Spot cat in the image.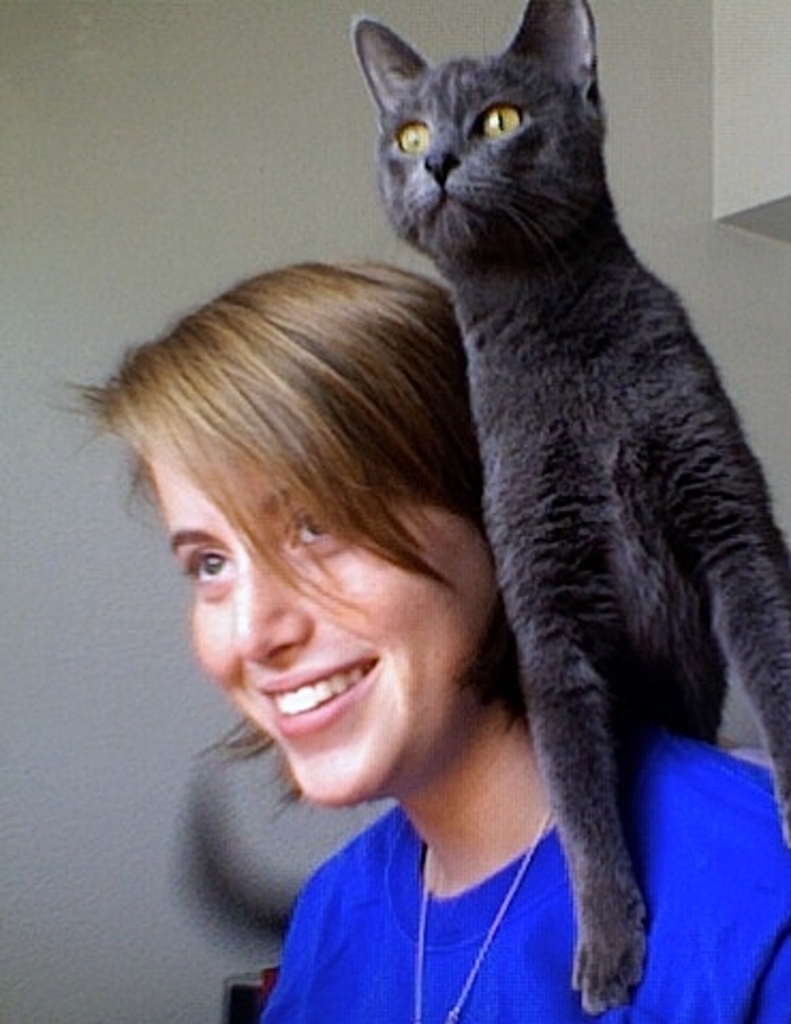
cat found at left=342, top=0, right=789, bottom=1015.
